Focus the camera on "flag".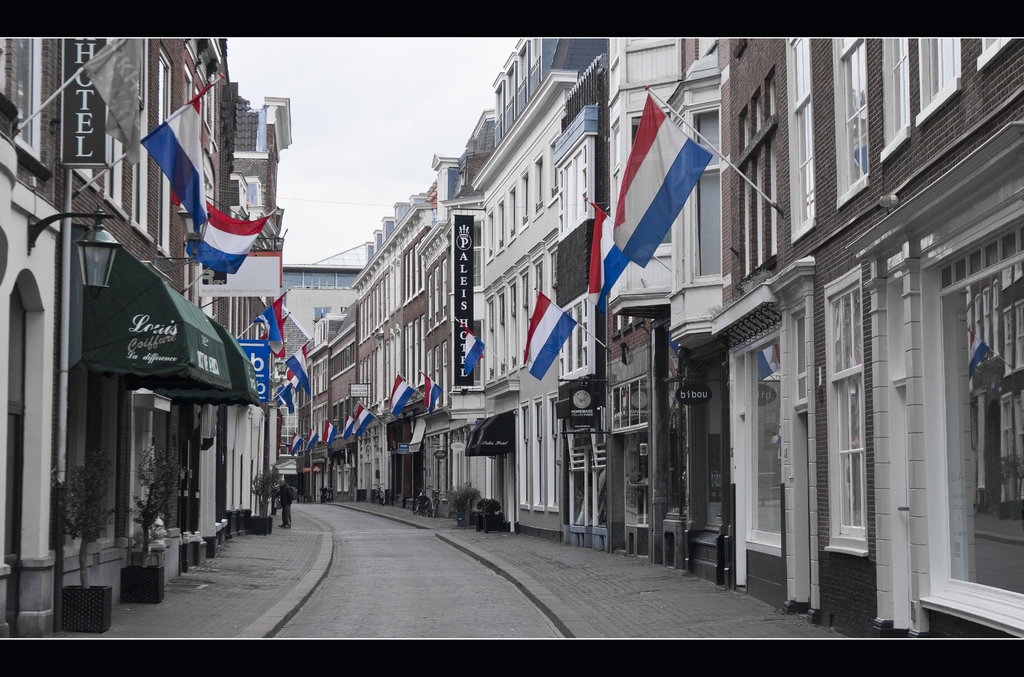
Focus region: <box>516,291,578,380</box>.
